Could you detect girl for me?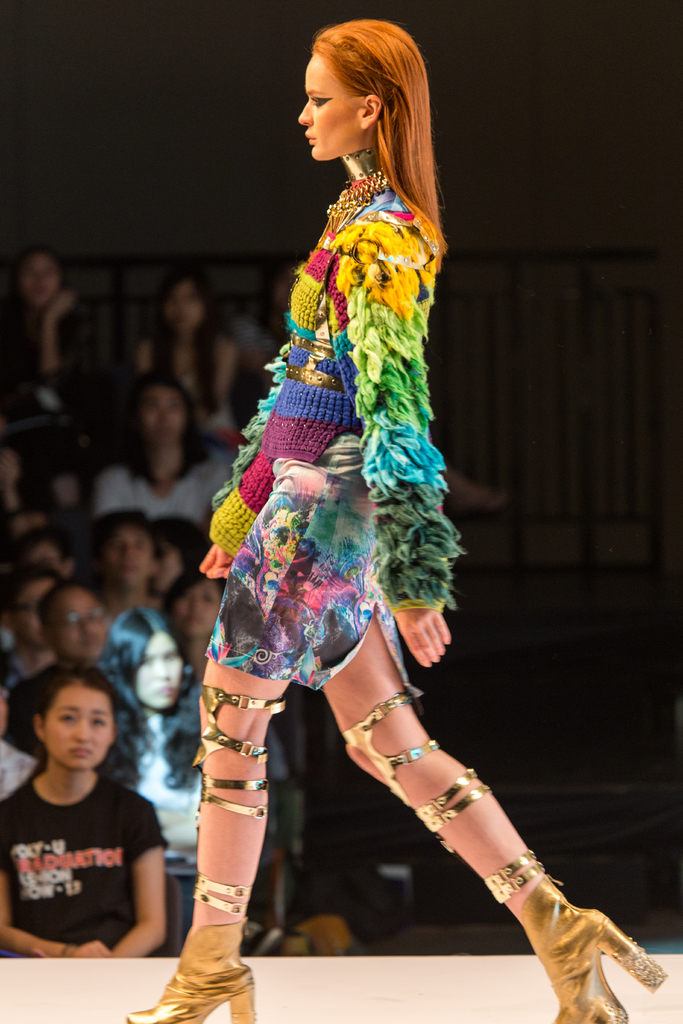
Detection result: [left=125, top=17, right=666, bottom=1023].
